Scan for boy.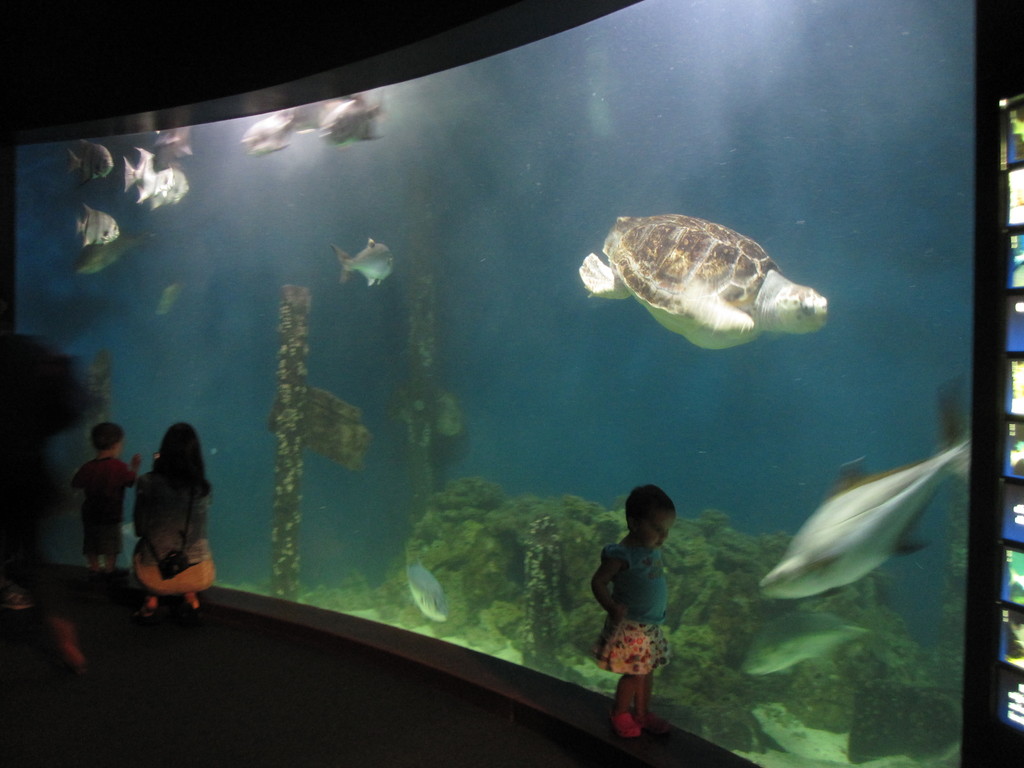
Scan result: {"x1": 79, "y1": 432, "x2": 136, "y2": 569}.
